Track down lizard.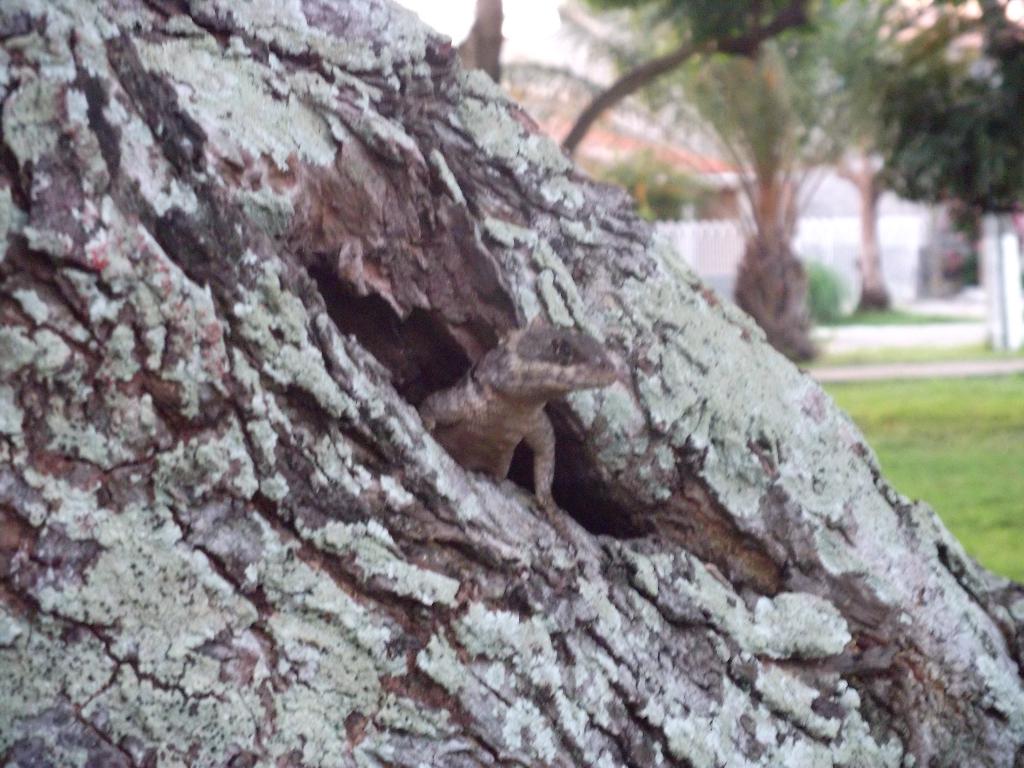
Tracked to rect(417, 300, 637, 529).
